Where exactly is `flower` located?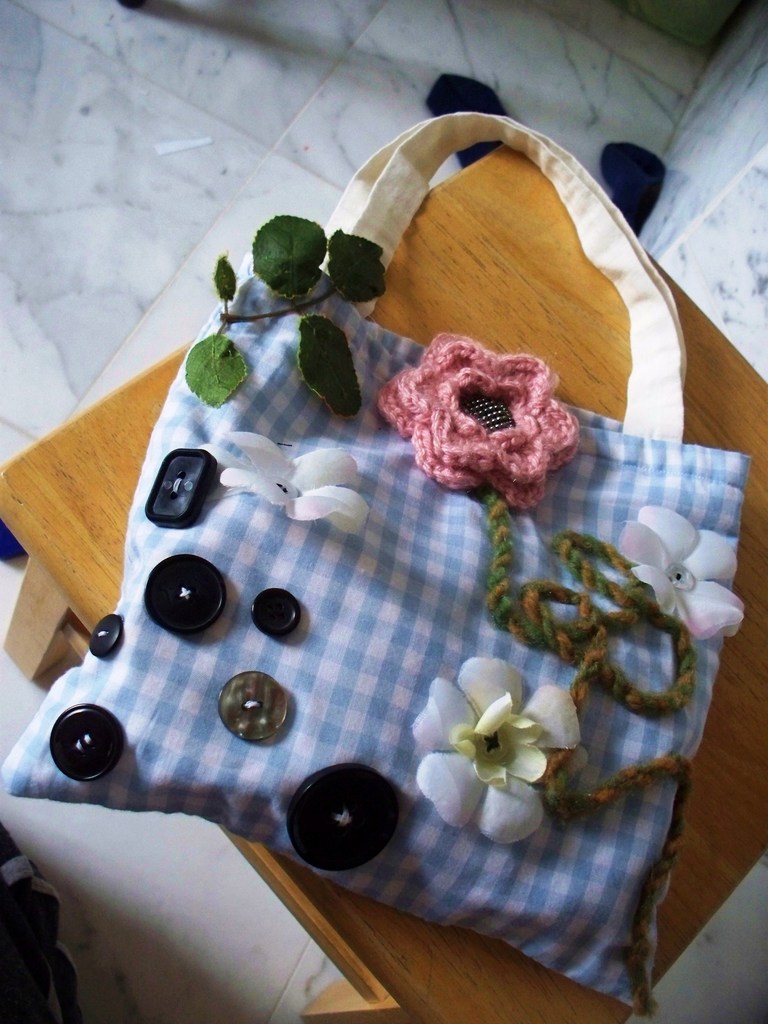
Its bounding box is (433, 667, 578, 826).
